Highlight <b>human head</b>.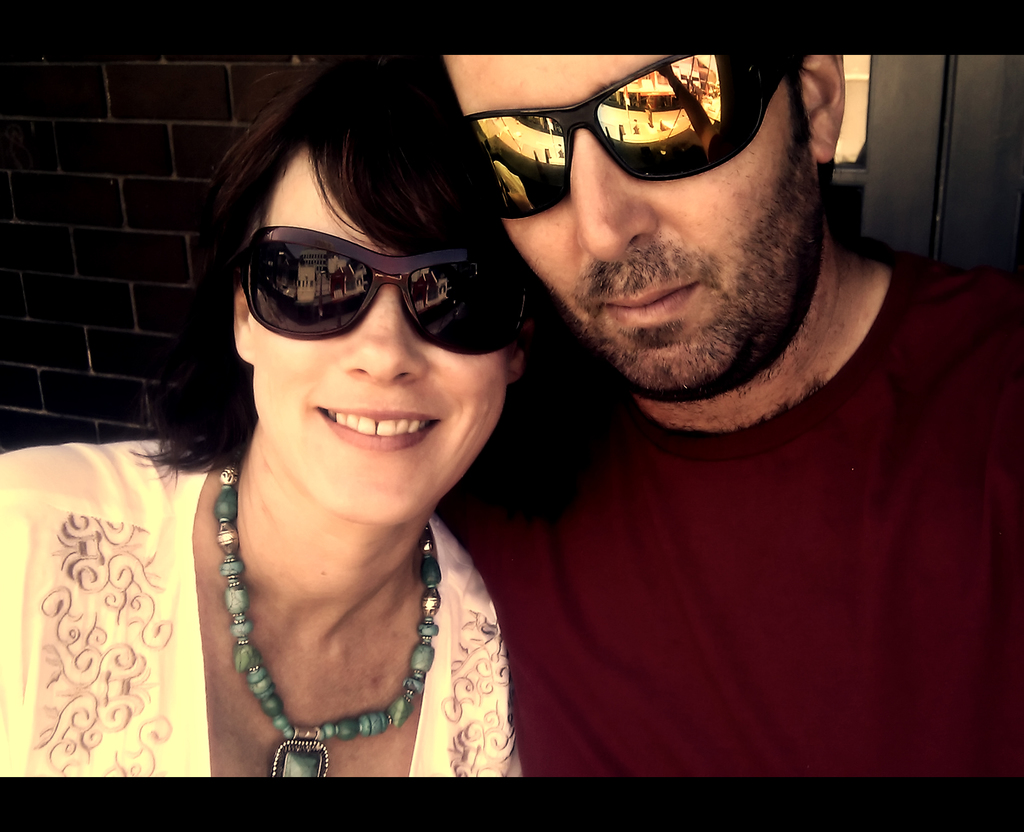
Highlighted region: left=182, top=81, right=563, bottom=511.
